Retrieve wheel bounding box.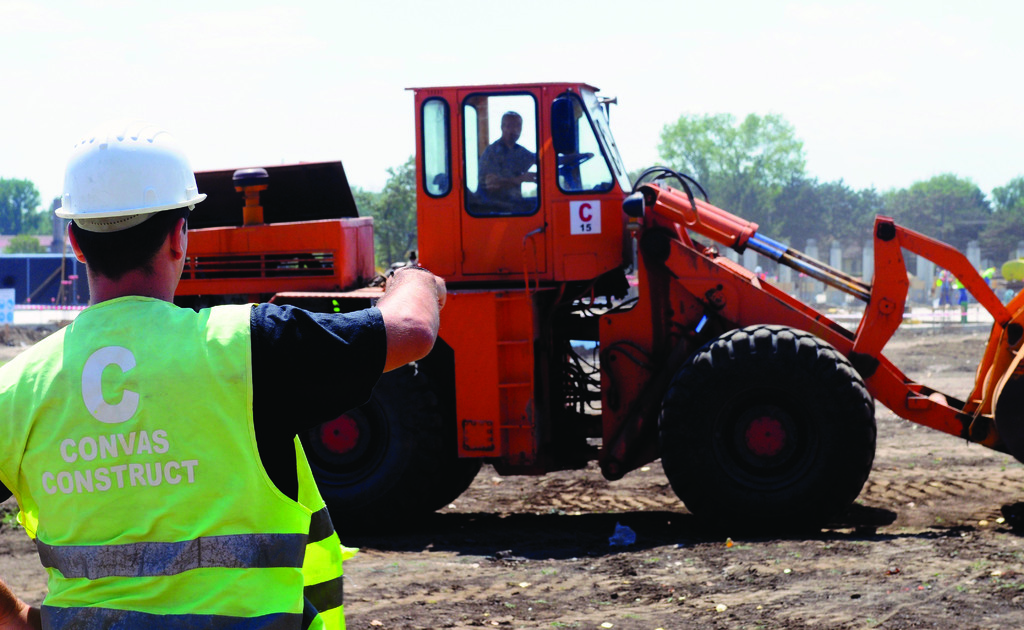
Bounding box: 534:156:591:177.
